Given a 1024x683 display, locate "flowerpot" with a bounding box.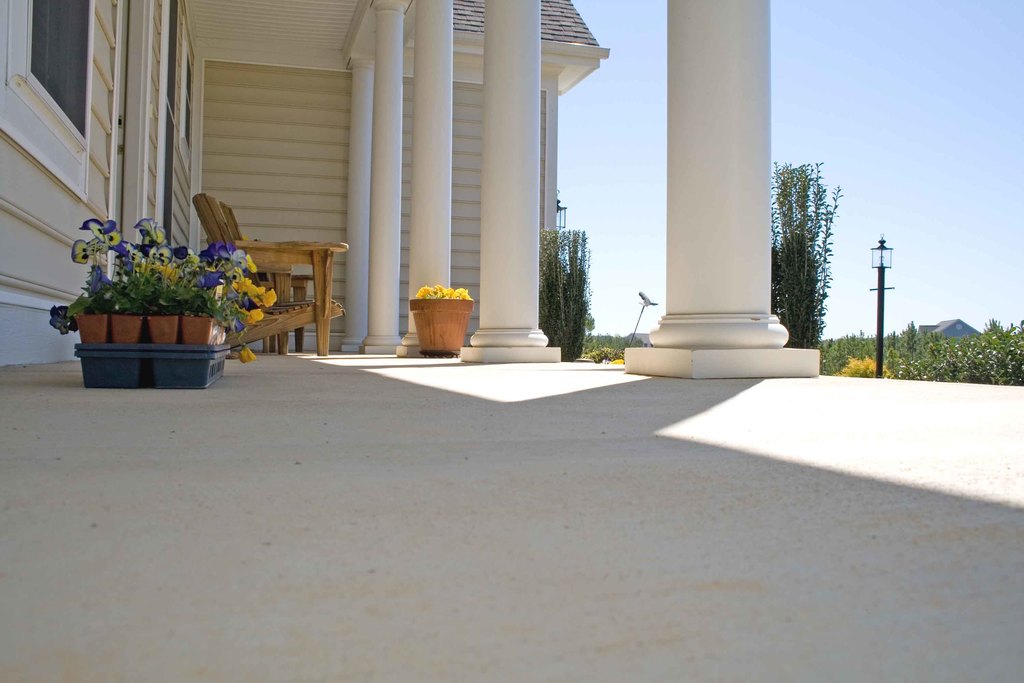
Located: rect(113, 314, 143, 344).
